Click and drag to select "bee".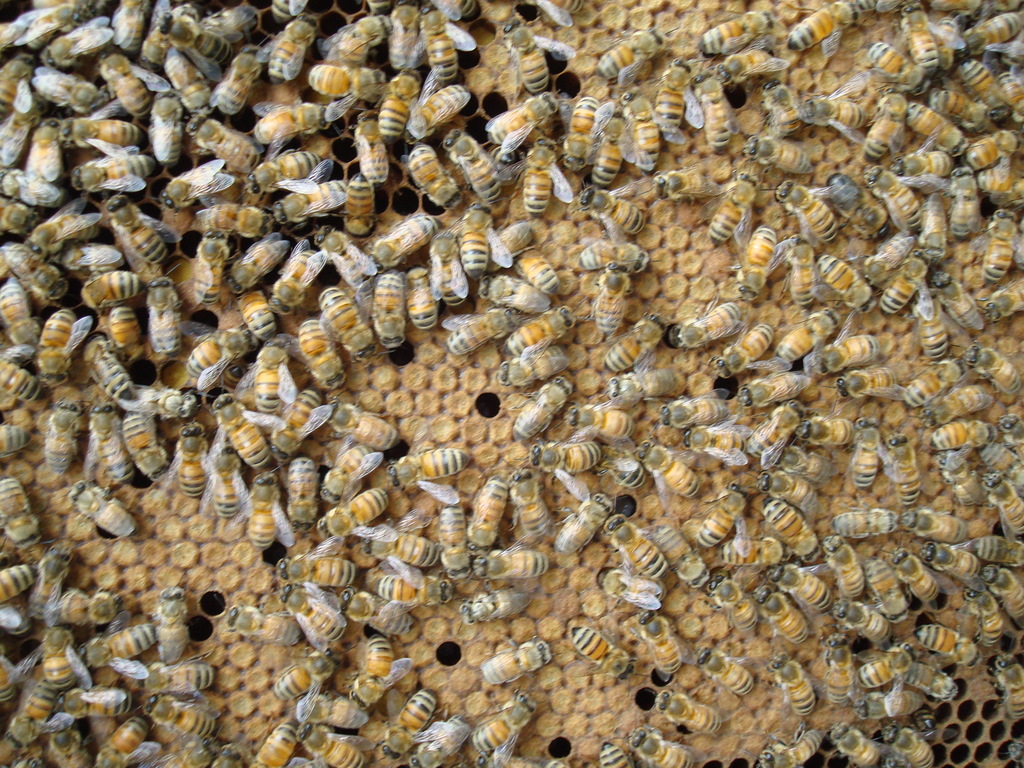
Selection: (954,52,1008,120).
